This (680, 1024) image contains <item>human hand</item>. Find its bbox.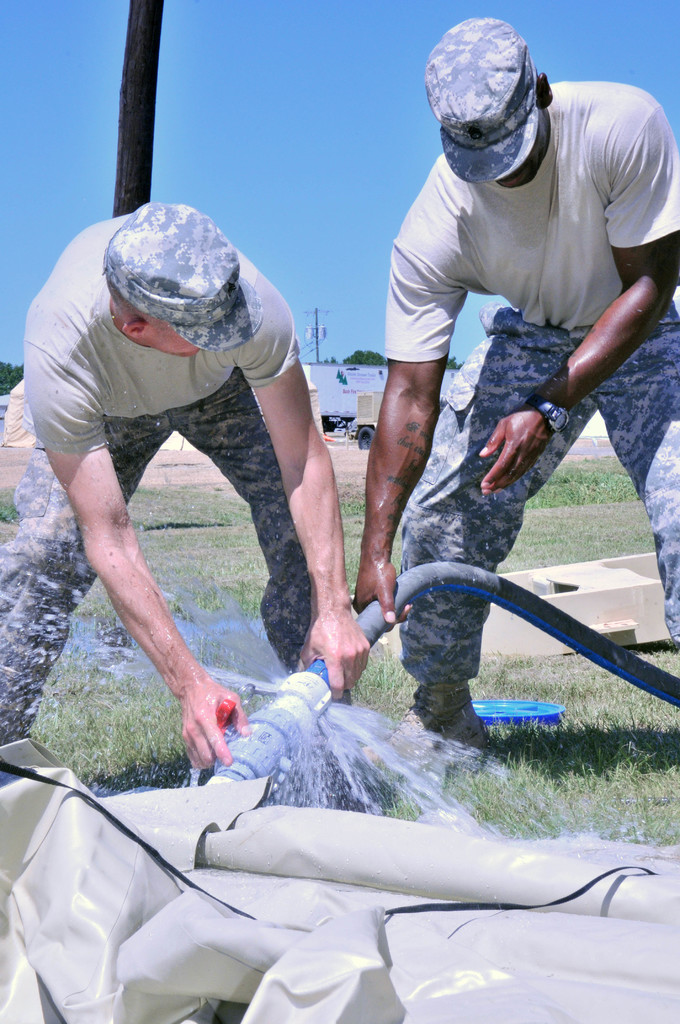
box=[168, 677, 232, 775].
